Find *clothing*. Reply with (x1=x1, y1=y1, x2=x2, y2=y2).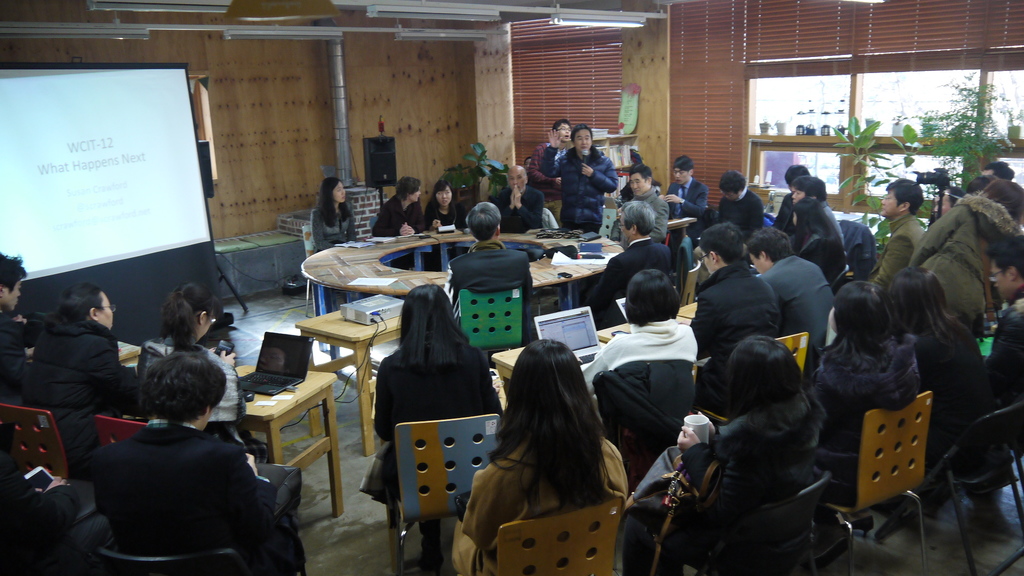
(x1=136, y1=329, x2=244, y2=426).
